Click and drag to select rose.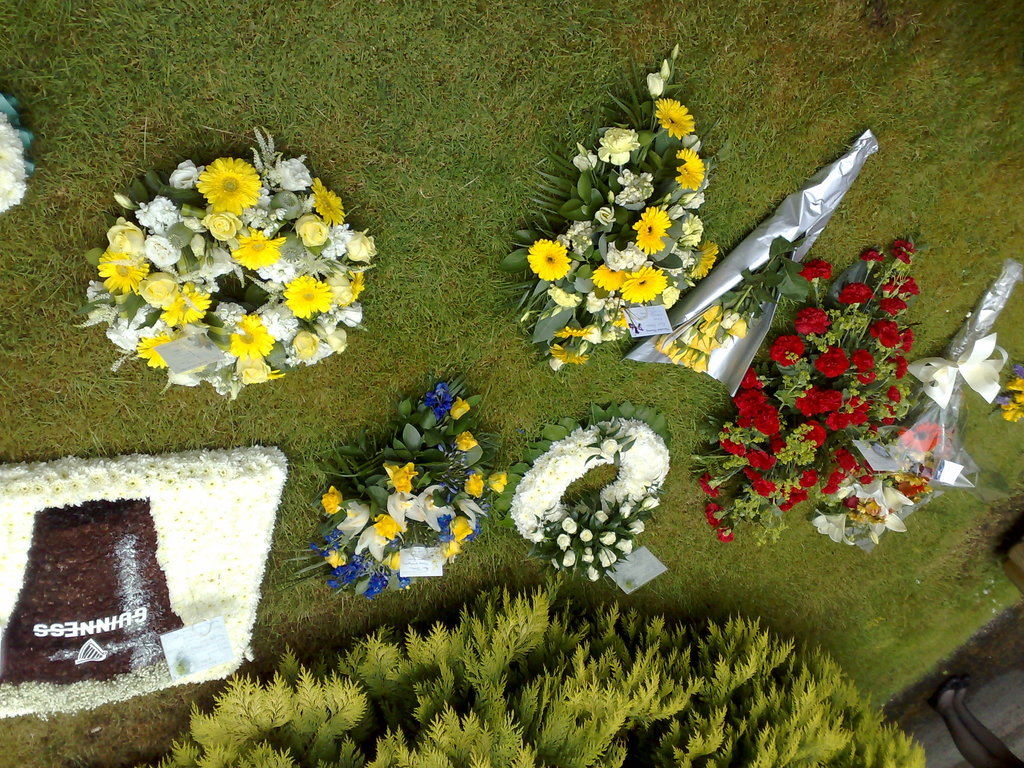
Selection: {"left": 842, "top": 494, "right": 858, "bottom": 511}.
